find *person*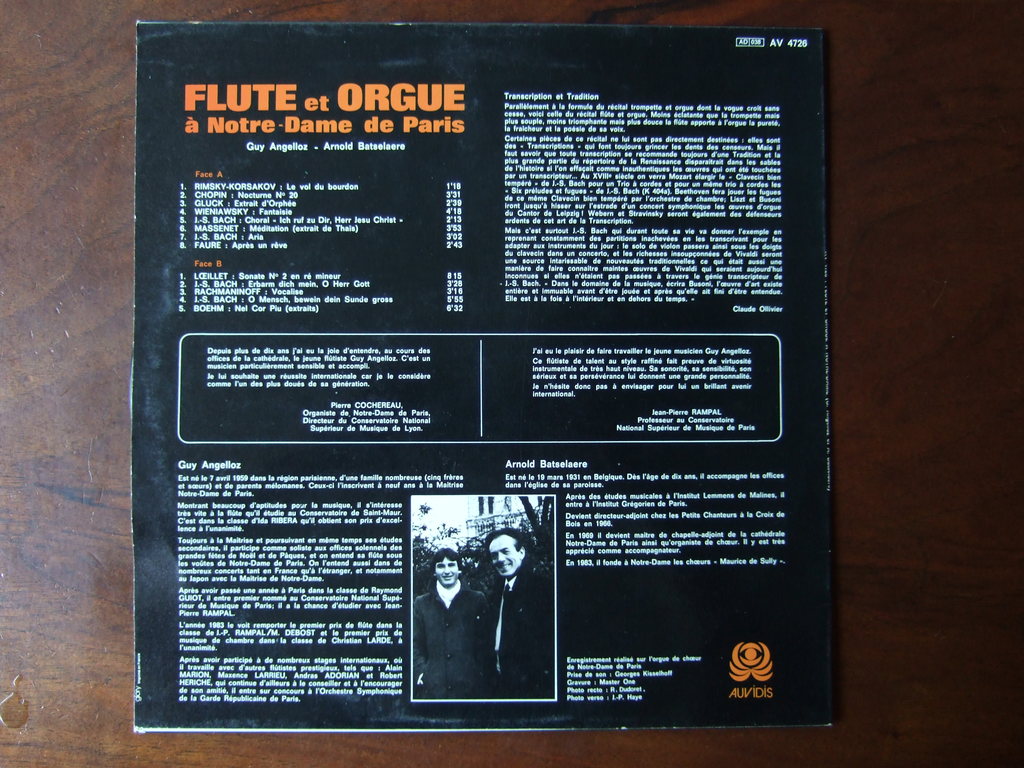
select_region(408, 546, 476, 698)
